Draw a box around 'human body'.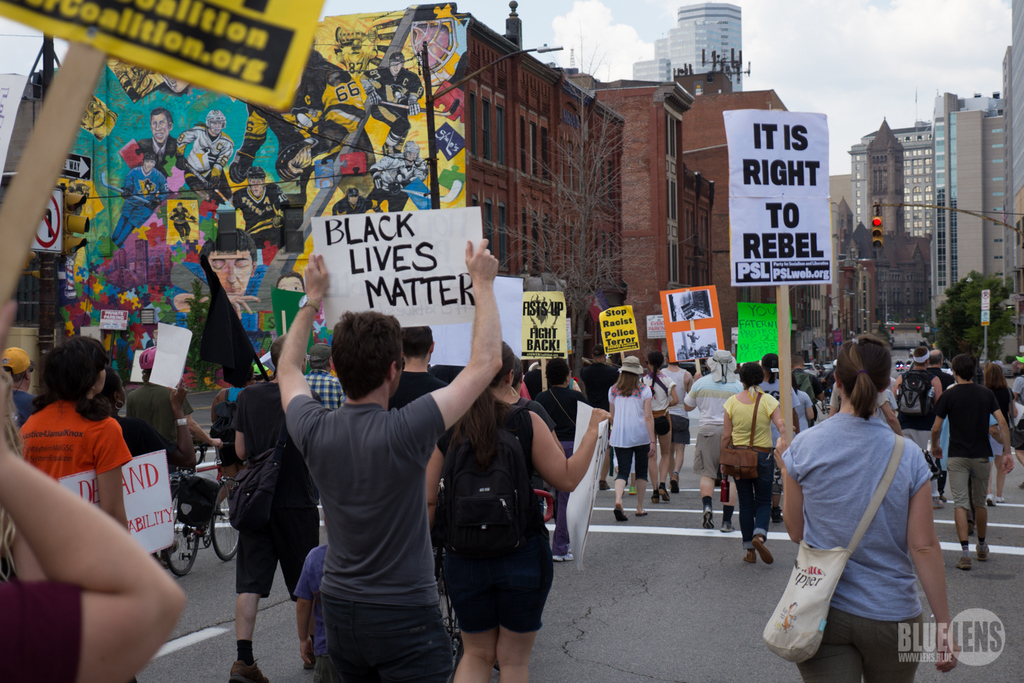
(535,359,614,577).
